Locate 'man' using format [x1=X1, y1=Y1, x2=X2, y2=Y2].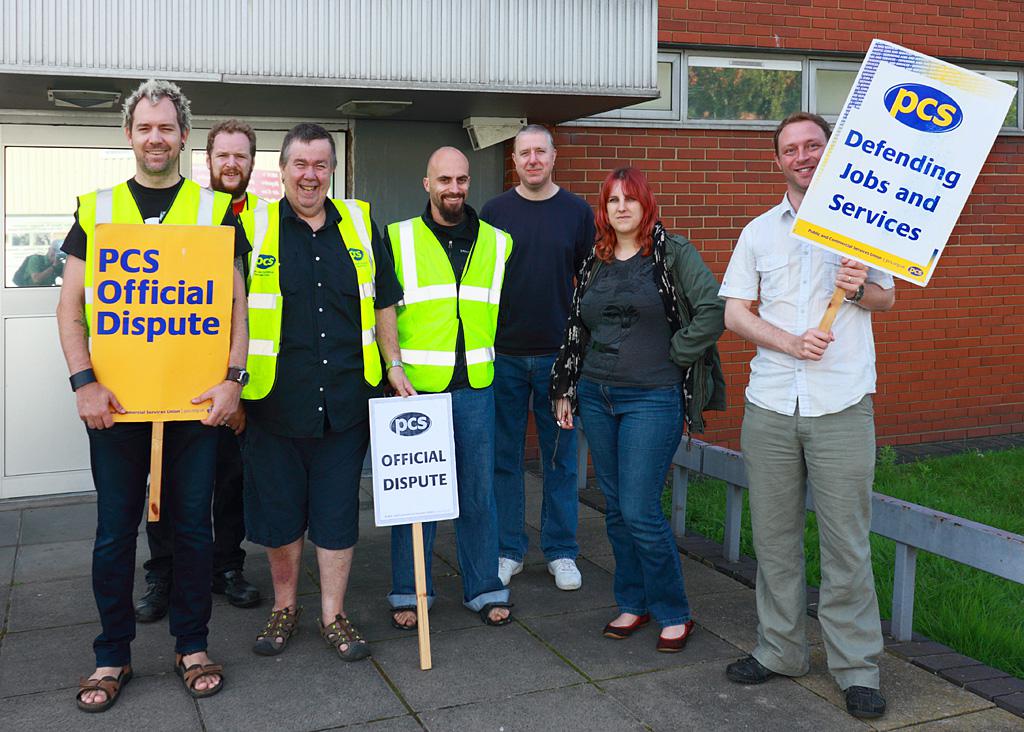
[x1=137, y1=116, x2=263, y2=624].
